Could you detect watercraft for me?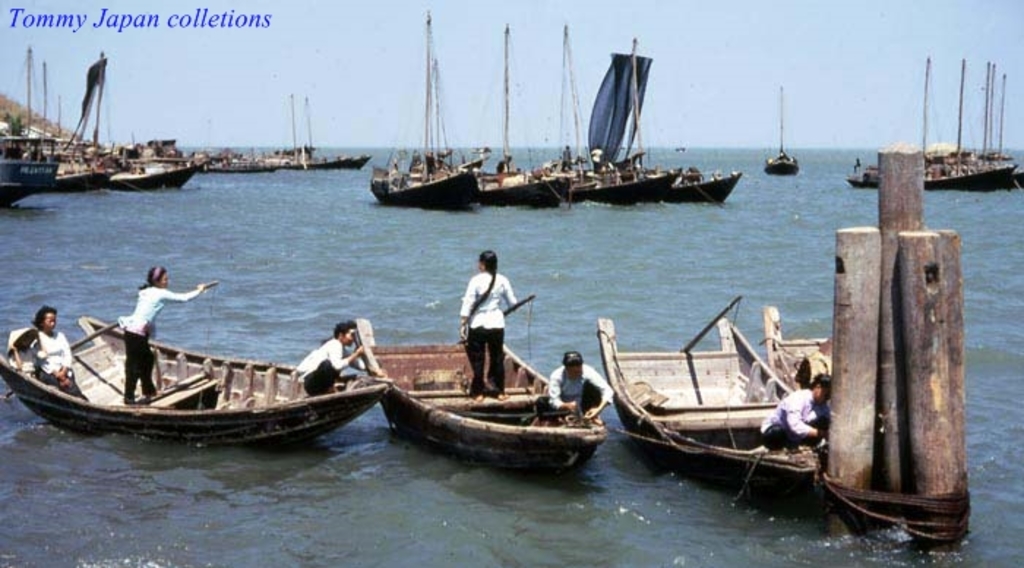
Detection result: 590 41 743 202.
